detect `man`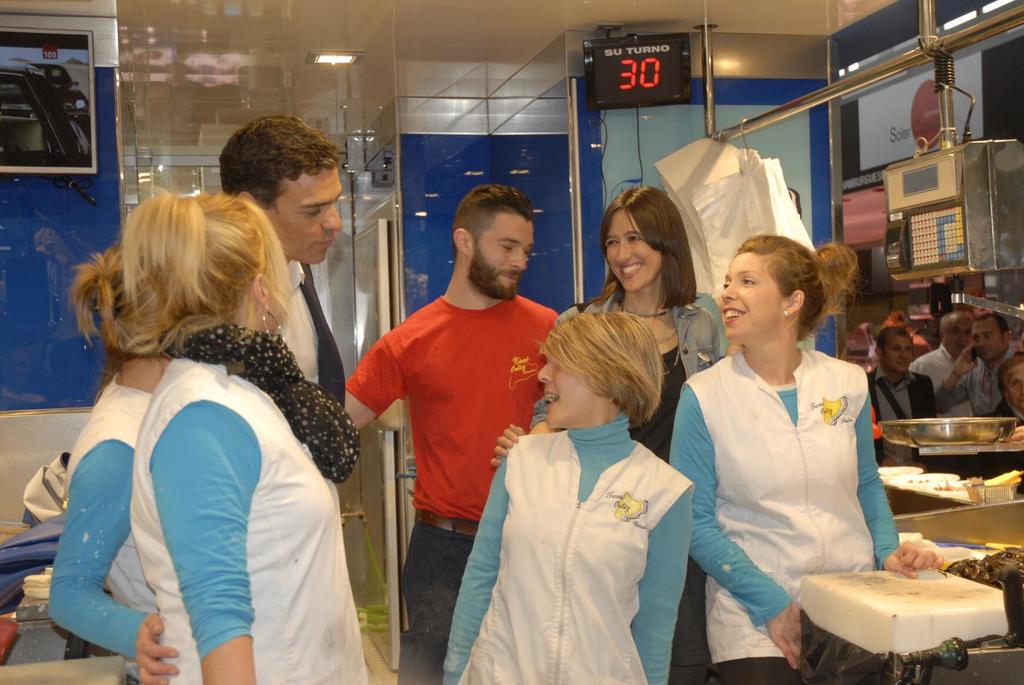
Rect(931, 310, 1021, 426)
